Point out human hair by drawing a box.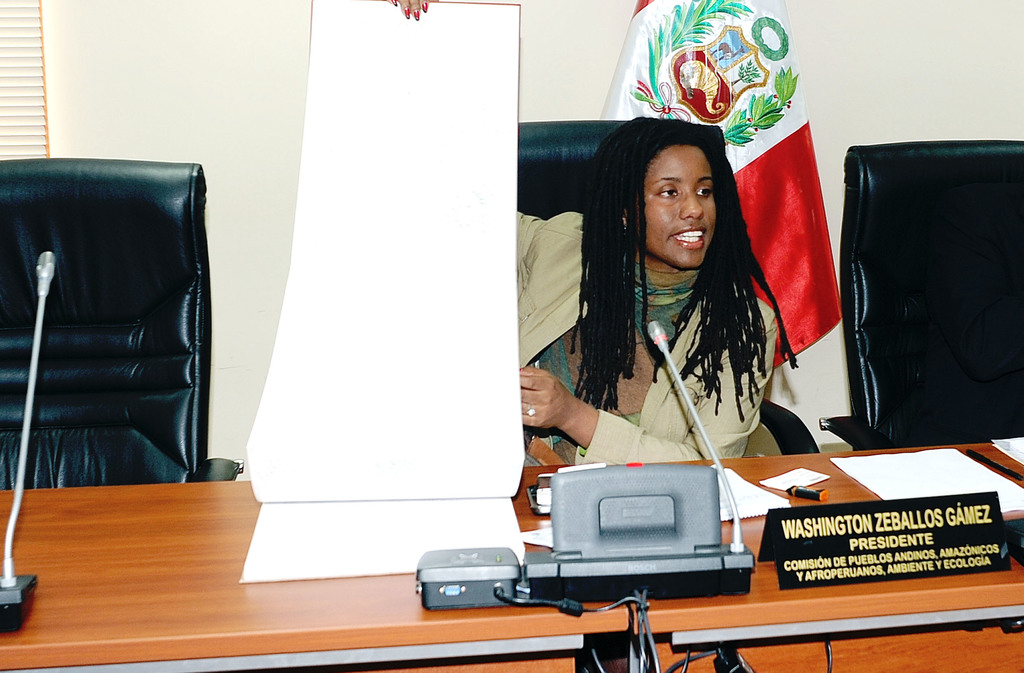
bbox=(568, 109, 758, 405).
